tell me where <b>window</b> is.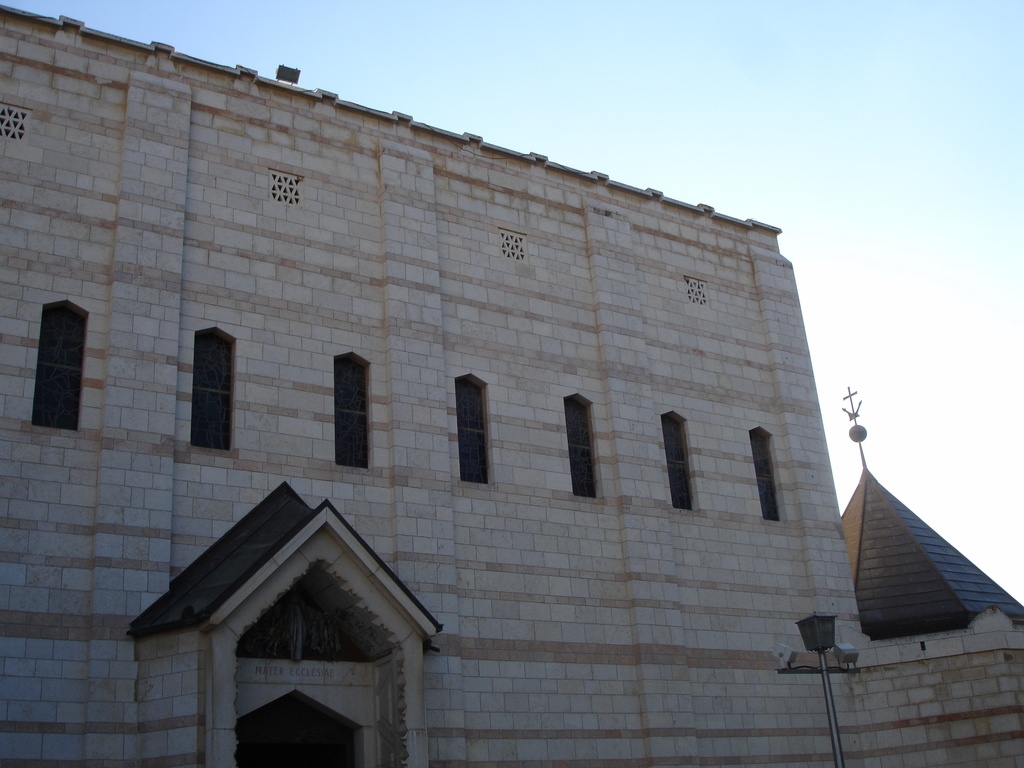
<b>window</b> is at [337, 352, 382, 490].
